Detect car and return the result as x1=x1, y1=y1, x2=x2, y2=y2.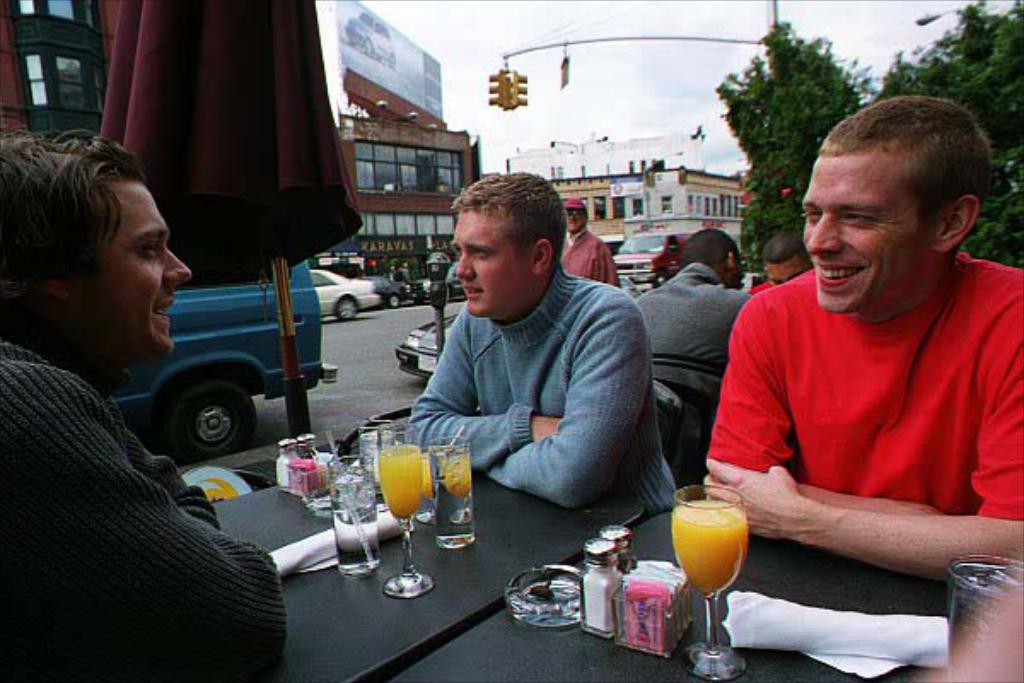
x1=404, y1=268, x2=457, y2=297.
